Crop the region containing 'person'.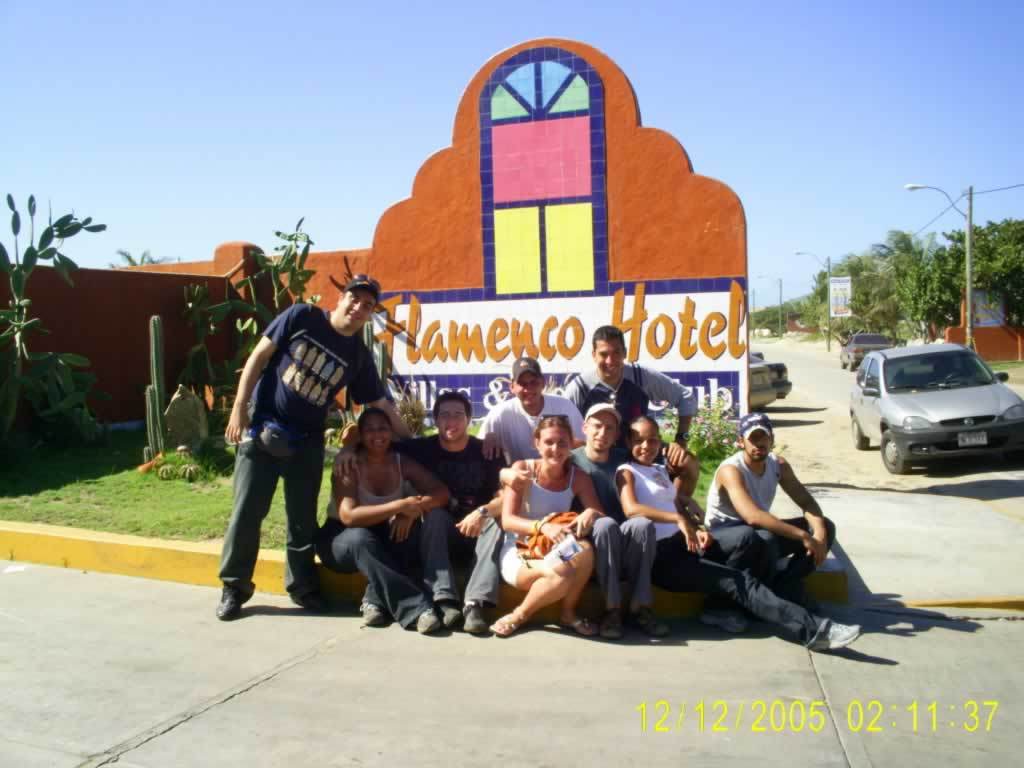
Crop region: (472, 355, 586, 462).
